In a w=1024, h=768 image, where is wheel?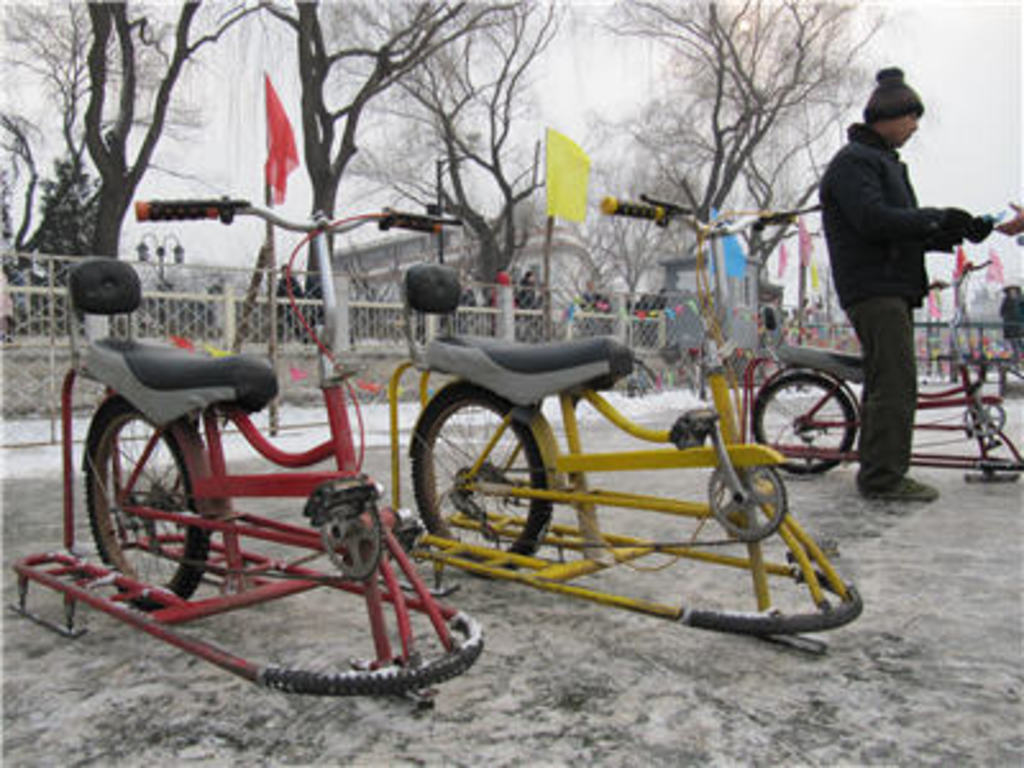
407,387,579,581.
